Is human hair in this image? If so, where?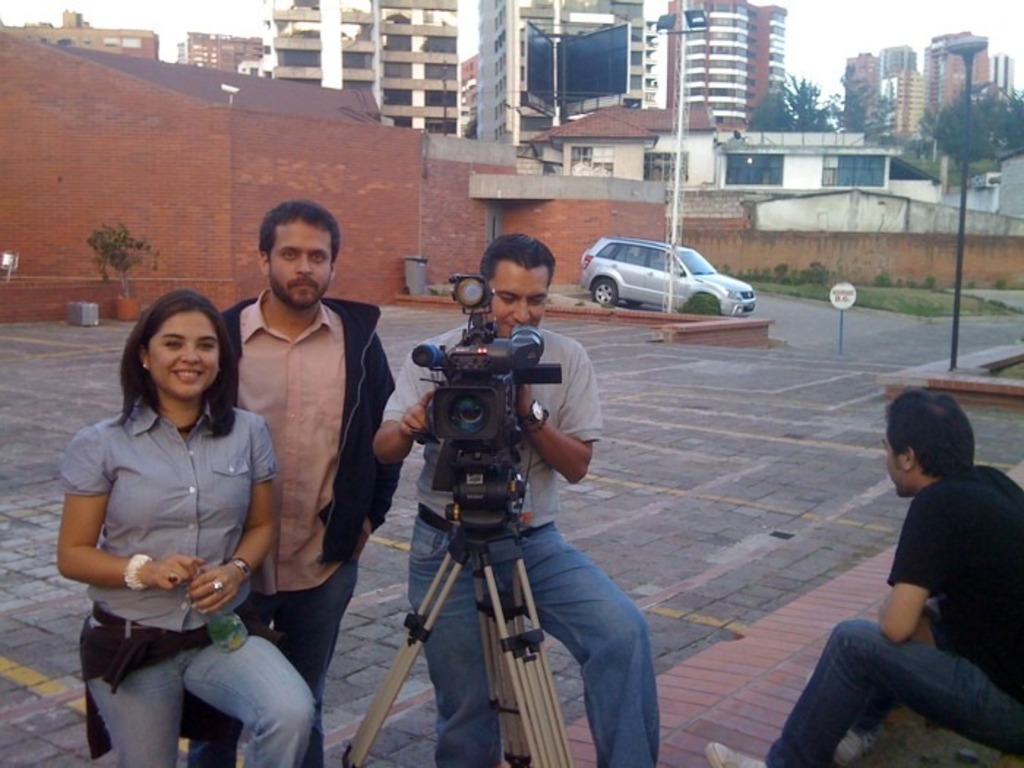
Yes, at [260,199,341,268].
